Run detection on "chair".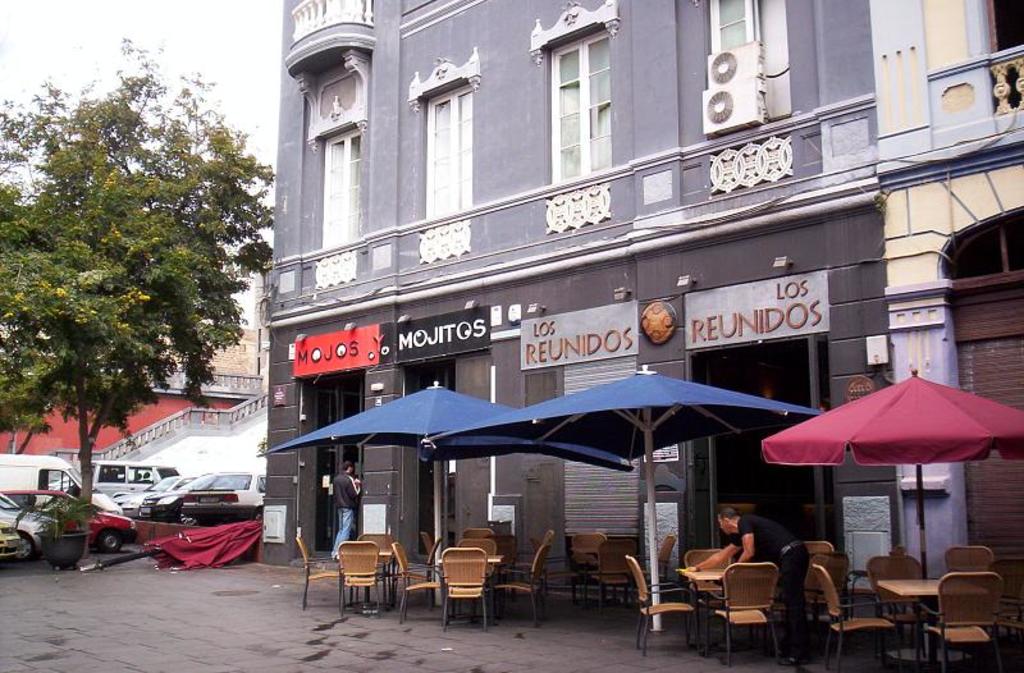
Result: detection(394, 541, 447, 621).
